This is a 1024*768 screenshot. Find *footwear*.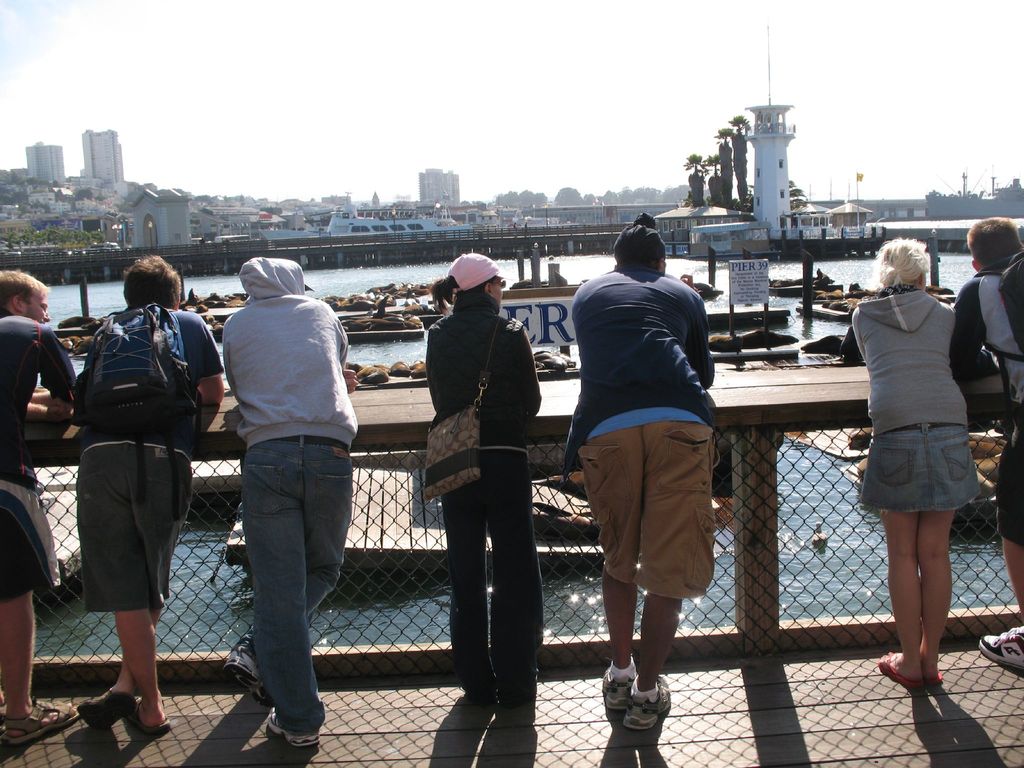
Bounding box: x1=223, y1=630, x2=282, y2=706.
